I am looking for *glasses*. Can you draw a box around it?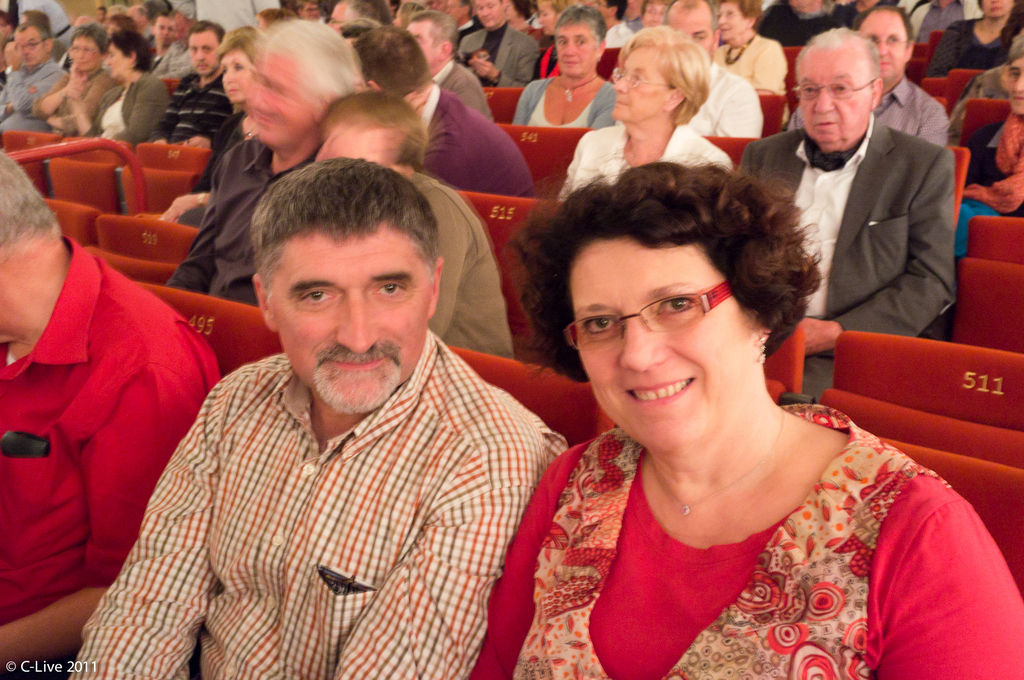
Sure, the bounding box is [left=611, top=65, right=674, bottom=89].
